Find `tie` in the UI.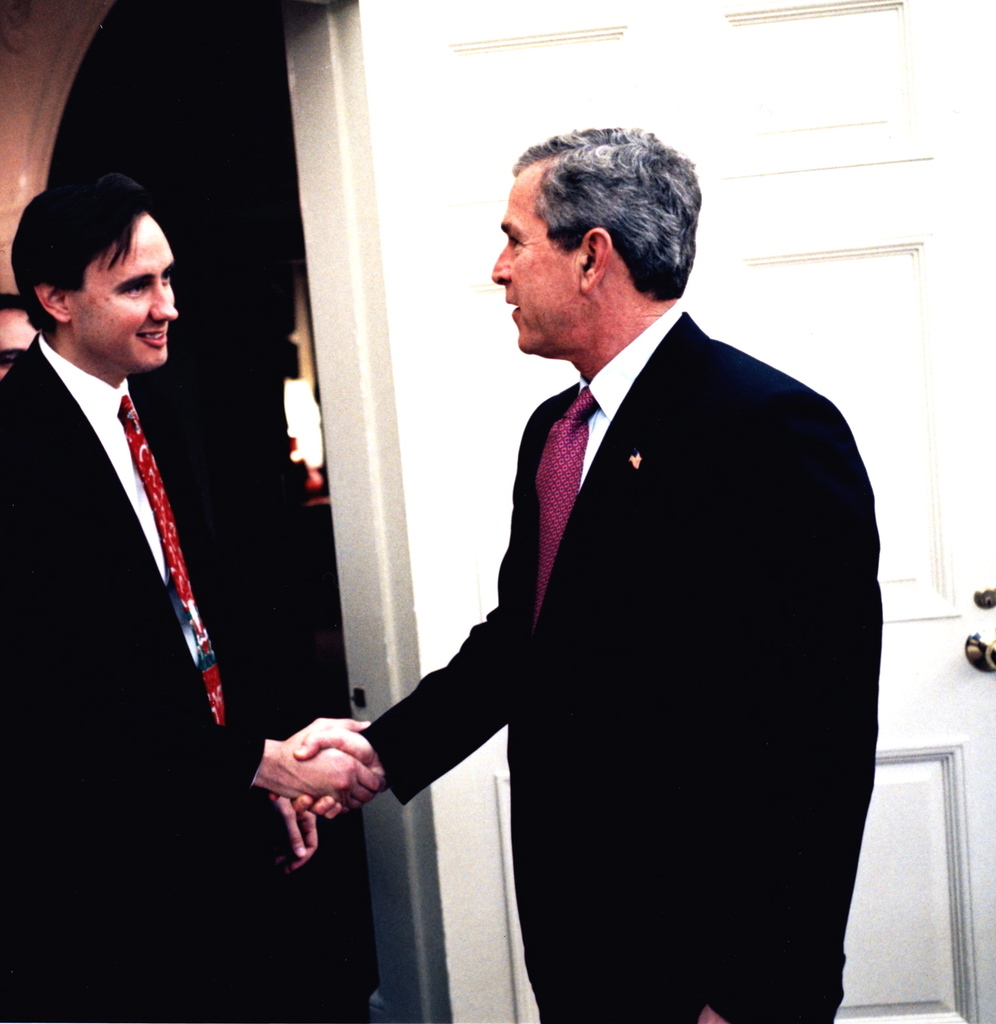
UI element at <bbox>529, 391, 591, 617</bbox>.
